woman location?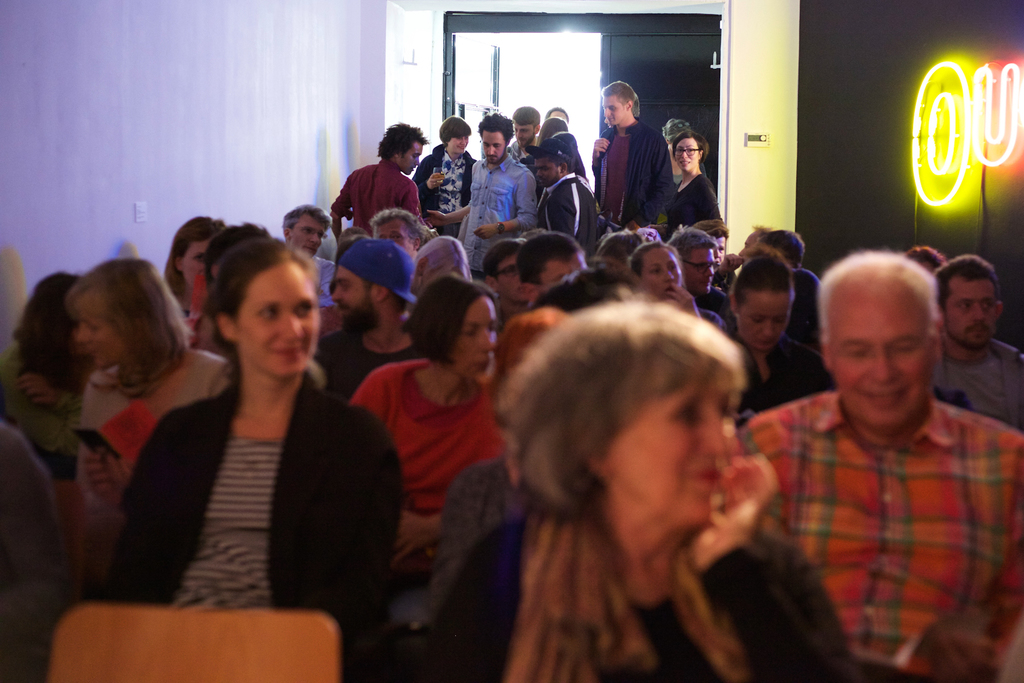
[665,135,724,242]
